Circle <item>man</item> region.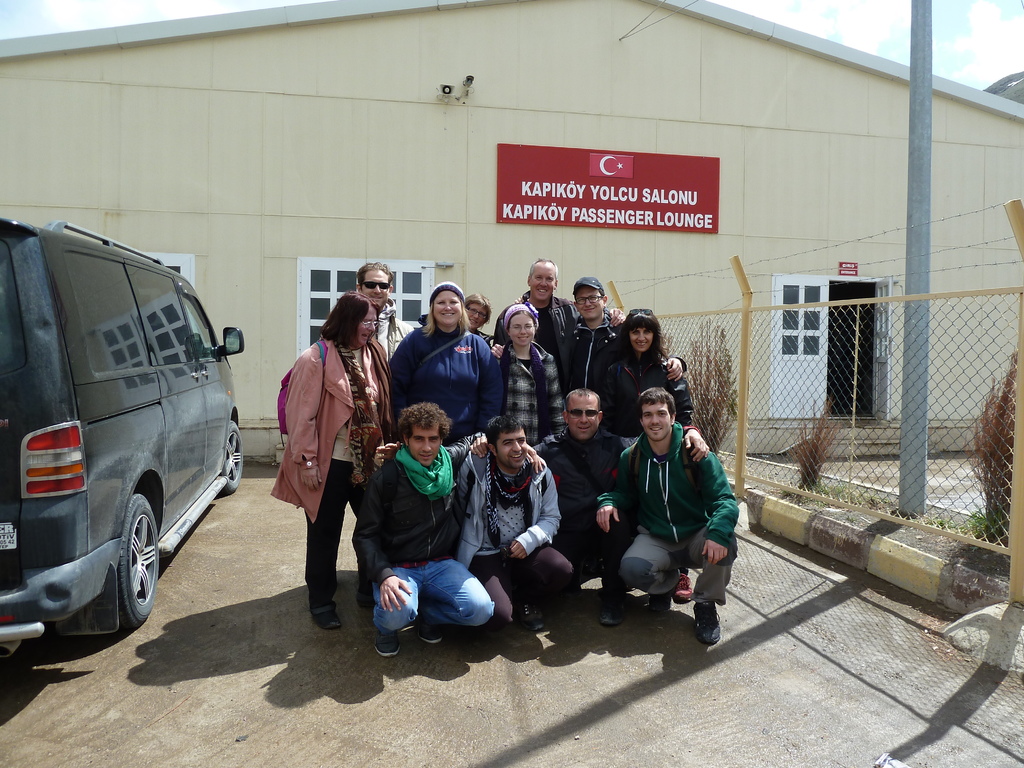
Region: crop(353, 259, 413, 360).
